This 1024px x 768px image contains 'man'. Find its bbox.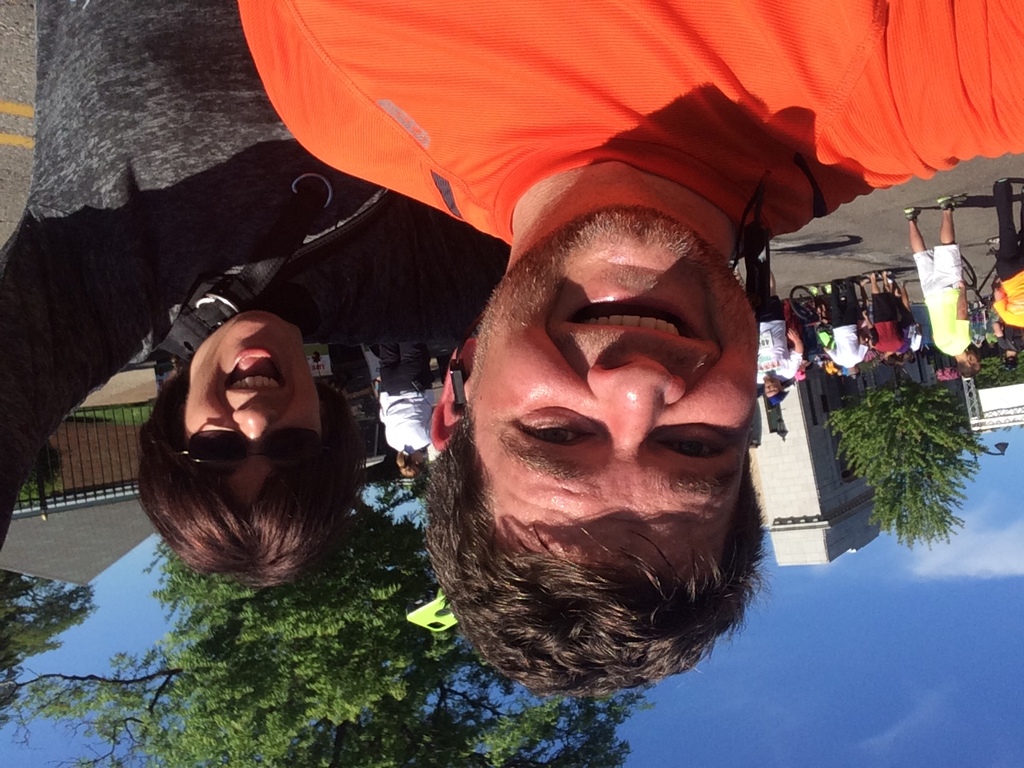
bbox=[374, 342, 456, 481].
